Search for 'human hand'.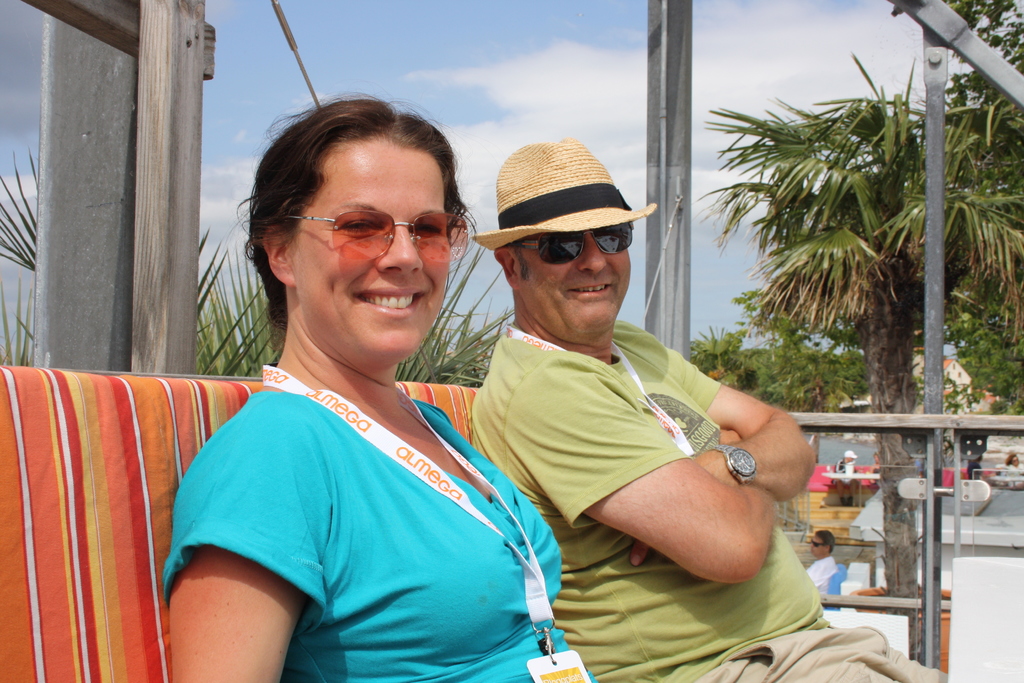
Found at [635, 446, 739, 571].
